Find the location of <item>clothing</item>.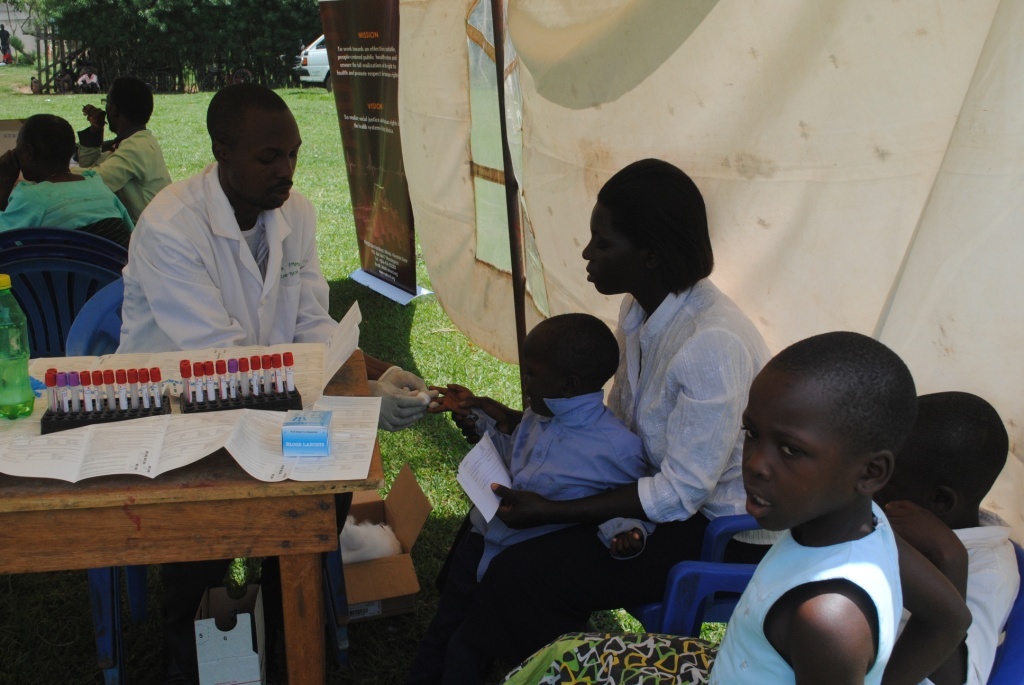
Location: box(464, 387, 667, 580).
